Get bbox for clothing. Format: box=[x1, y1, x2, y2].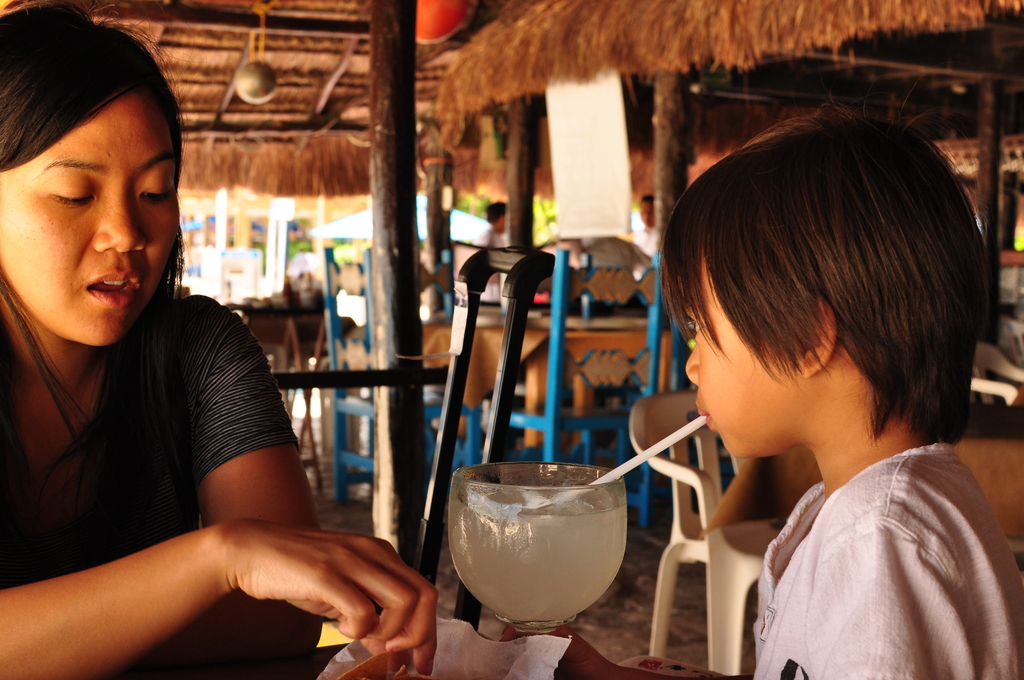
box=[0, 289, 303, 679].
